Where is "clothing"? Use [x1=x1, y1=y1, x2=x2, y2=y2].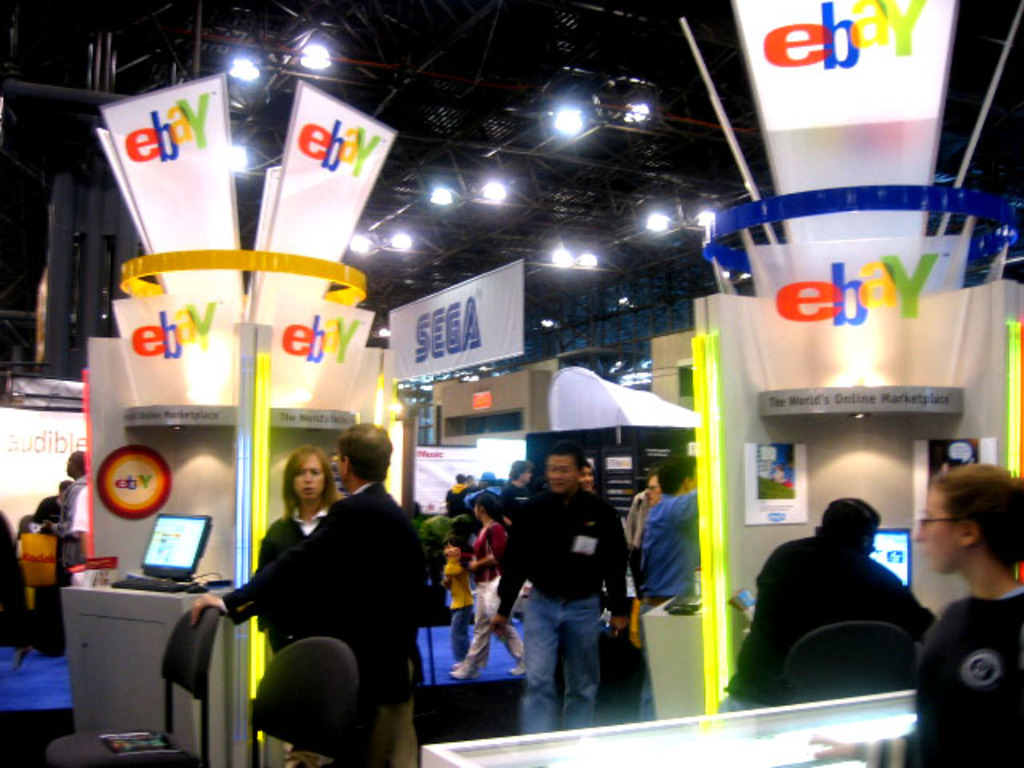
[x1=709, y1=526, x2=939, y2=717].
